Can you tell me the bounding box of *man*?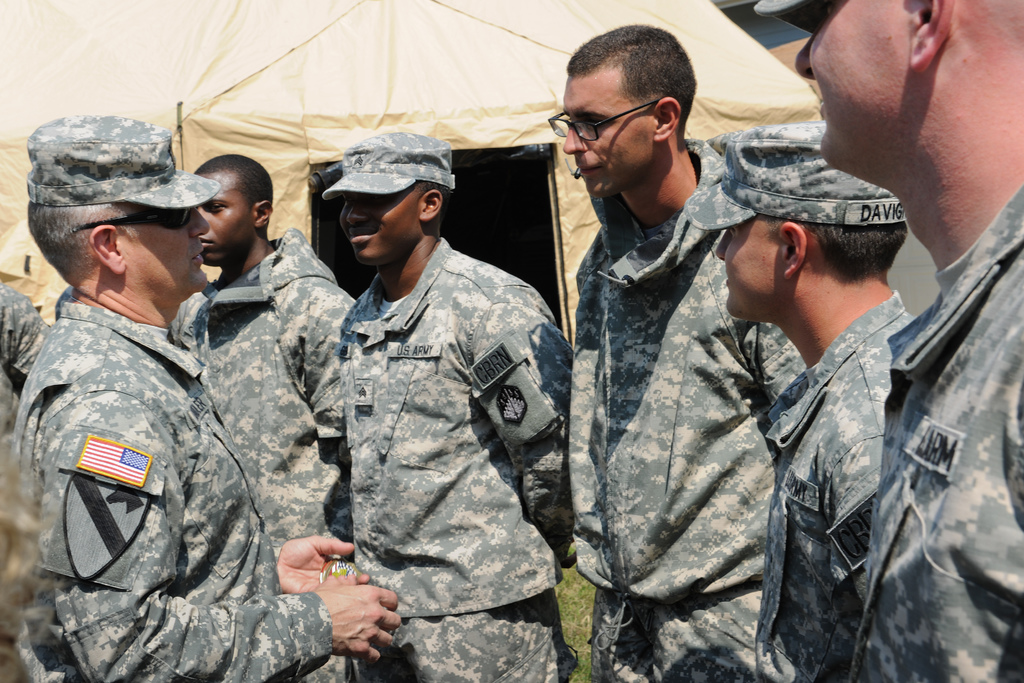
(559,25,710,682).
